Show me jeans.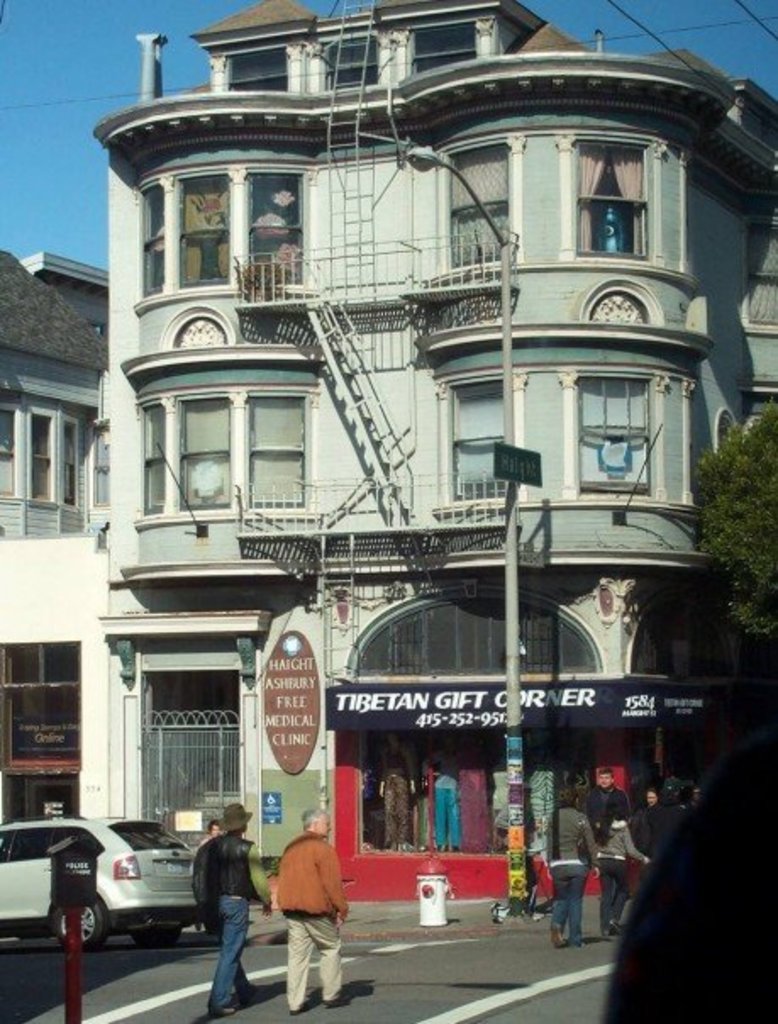
jeans is here: 210 893 246 1014.
